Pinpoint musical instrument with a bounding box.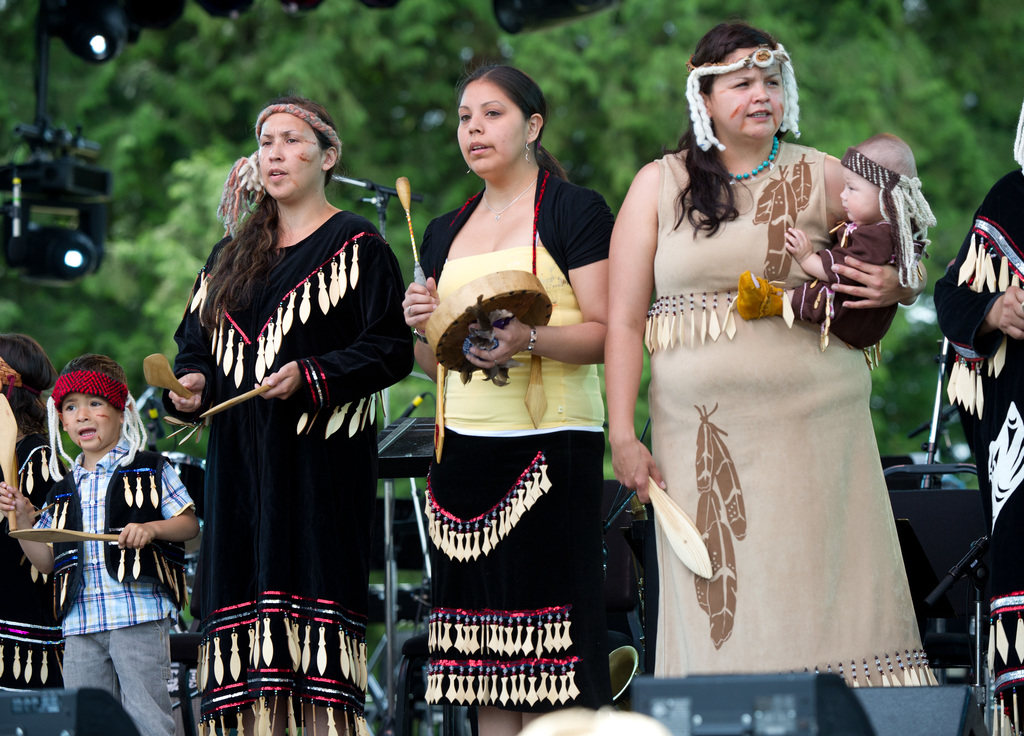
l=419, t=266, r=557, b=384.
